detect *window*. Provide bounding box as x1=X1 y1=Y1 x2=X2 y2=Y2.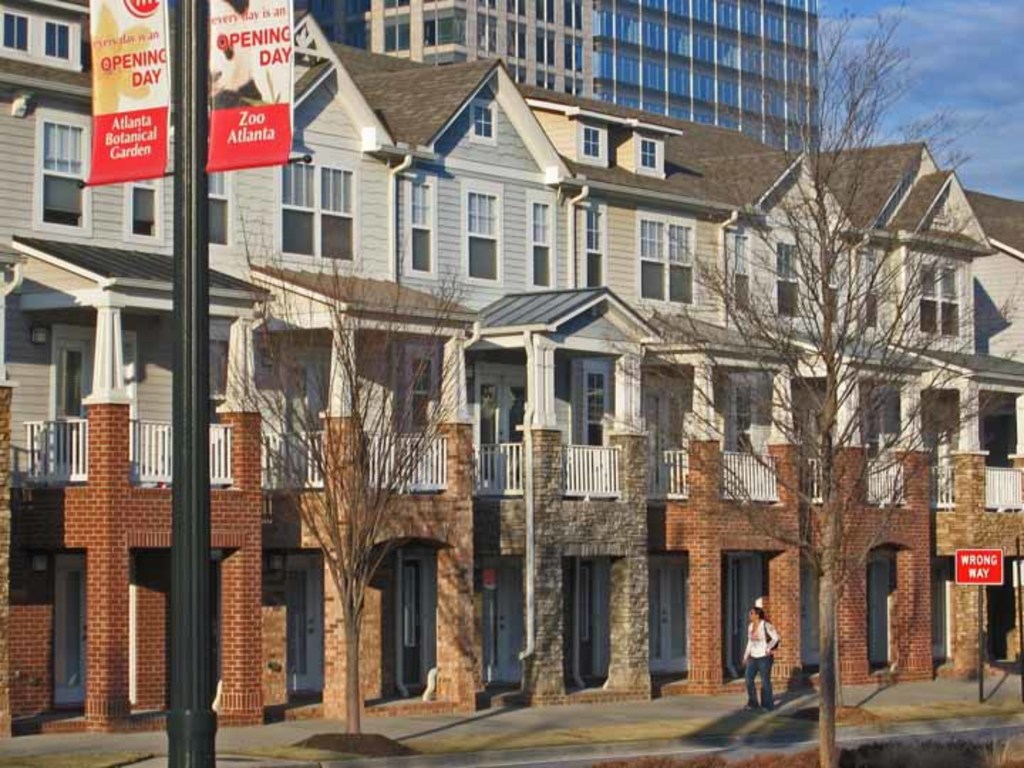
x1=860 y1=383 x2=906 y2=451.
